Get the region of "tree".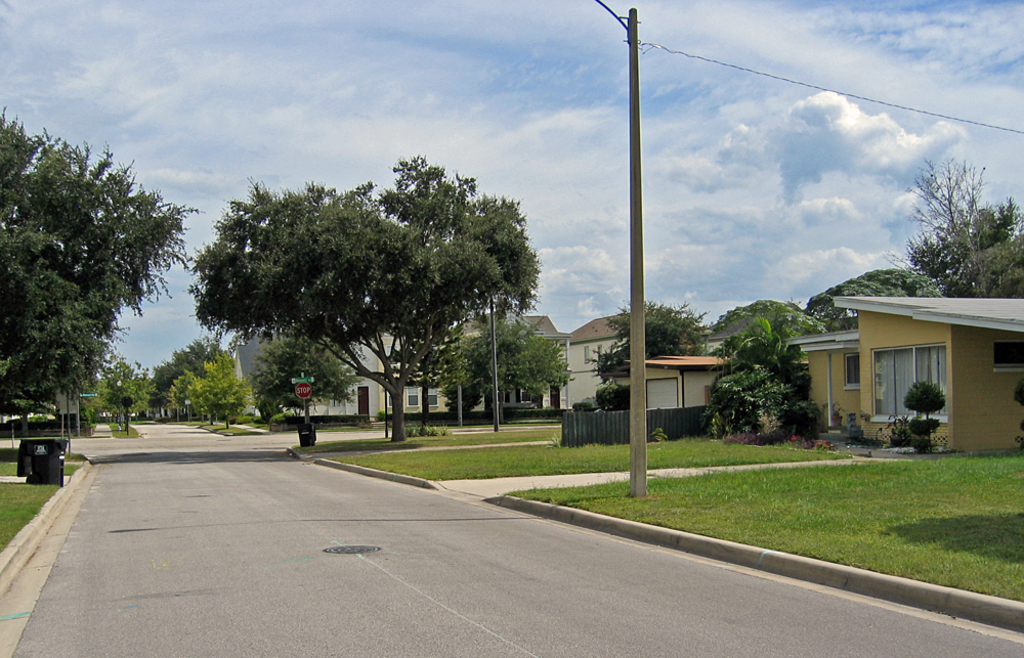
left=171, top=348, right=252, bottom=423.
